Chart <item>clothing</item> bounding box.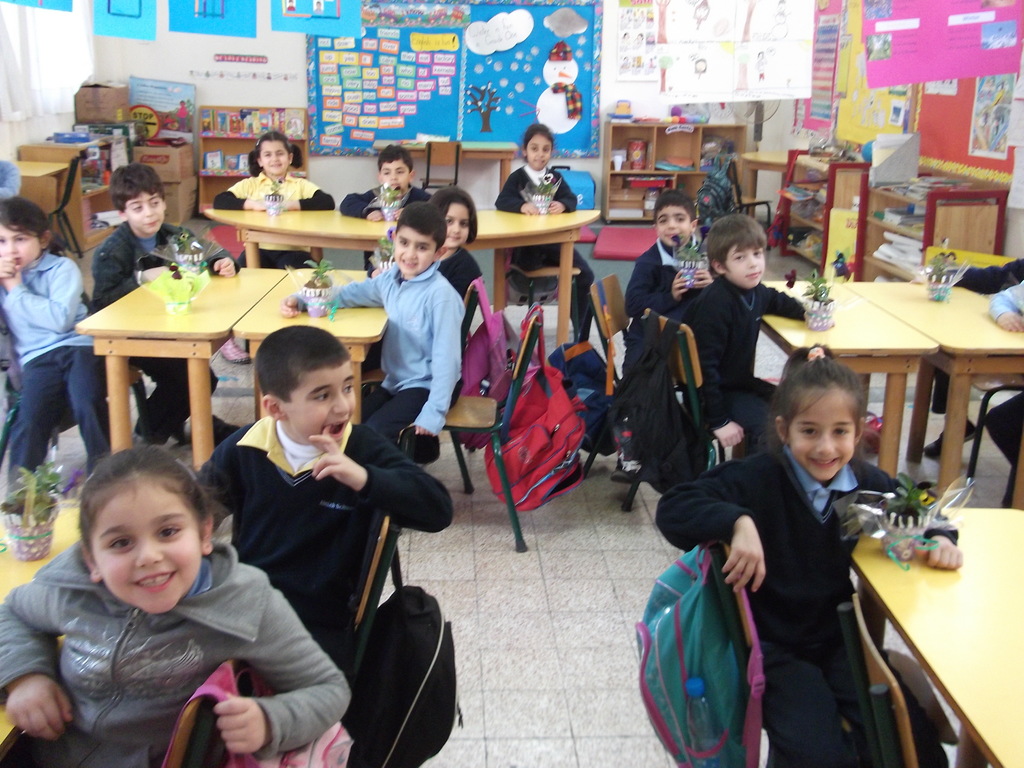
Charted: {"x1": 428, "y1": 241, "x2": 483, "y2": 317}.
